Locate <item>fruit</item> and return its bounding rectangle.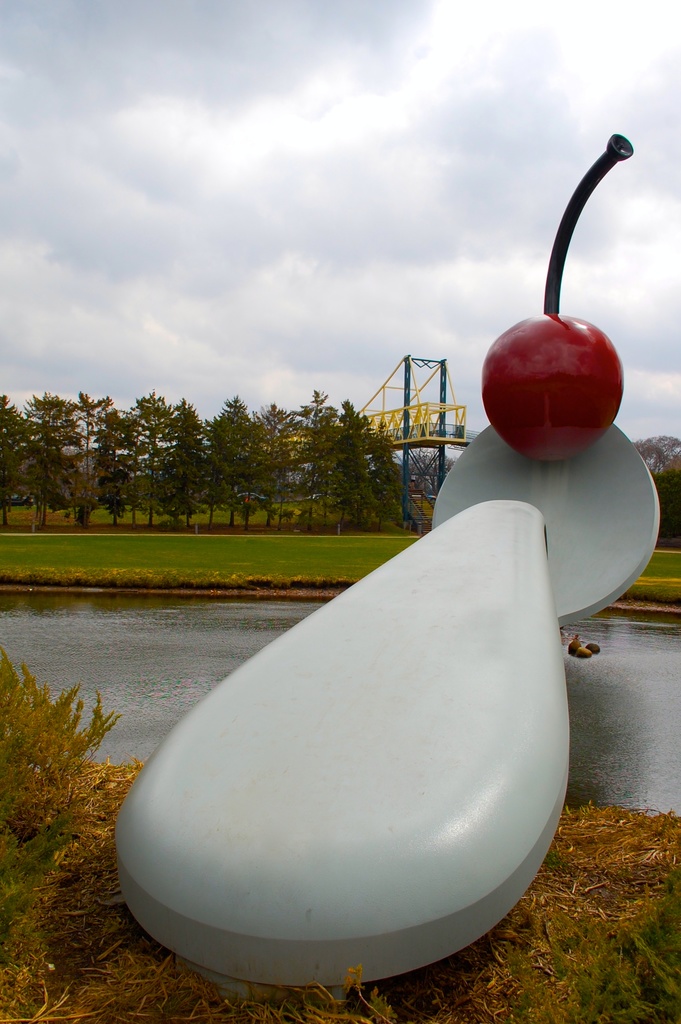
select_region(487, 301, 639, 445).
